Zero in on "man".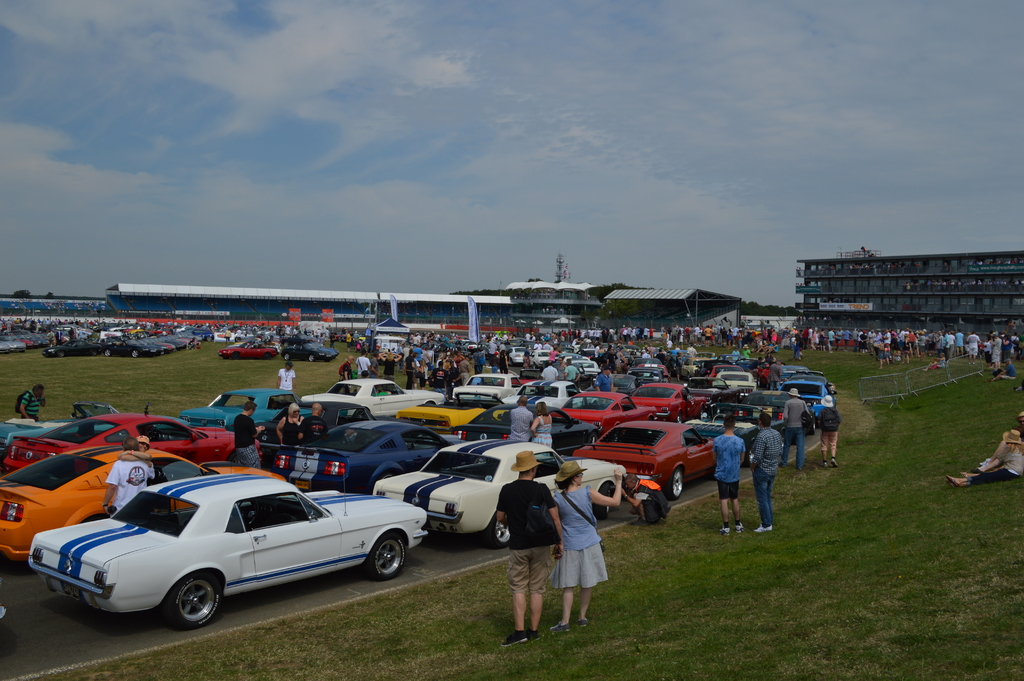
Zeroed in: l=373, t=352, r=380, b=385.
